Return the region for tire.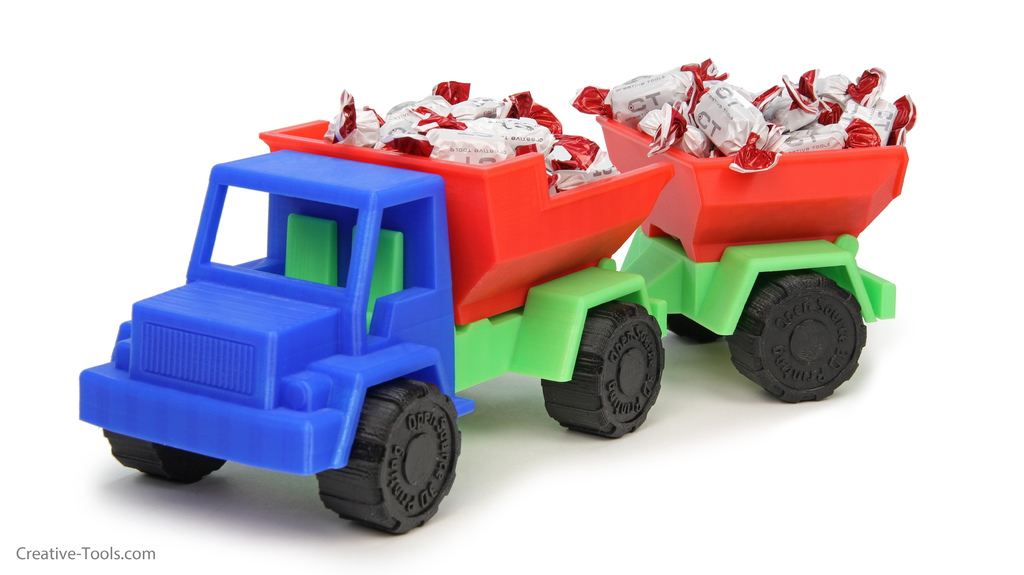
{"left": 102, "top": 426, "right": 227, "bottom": 487}.
